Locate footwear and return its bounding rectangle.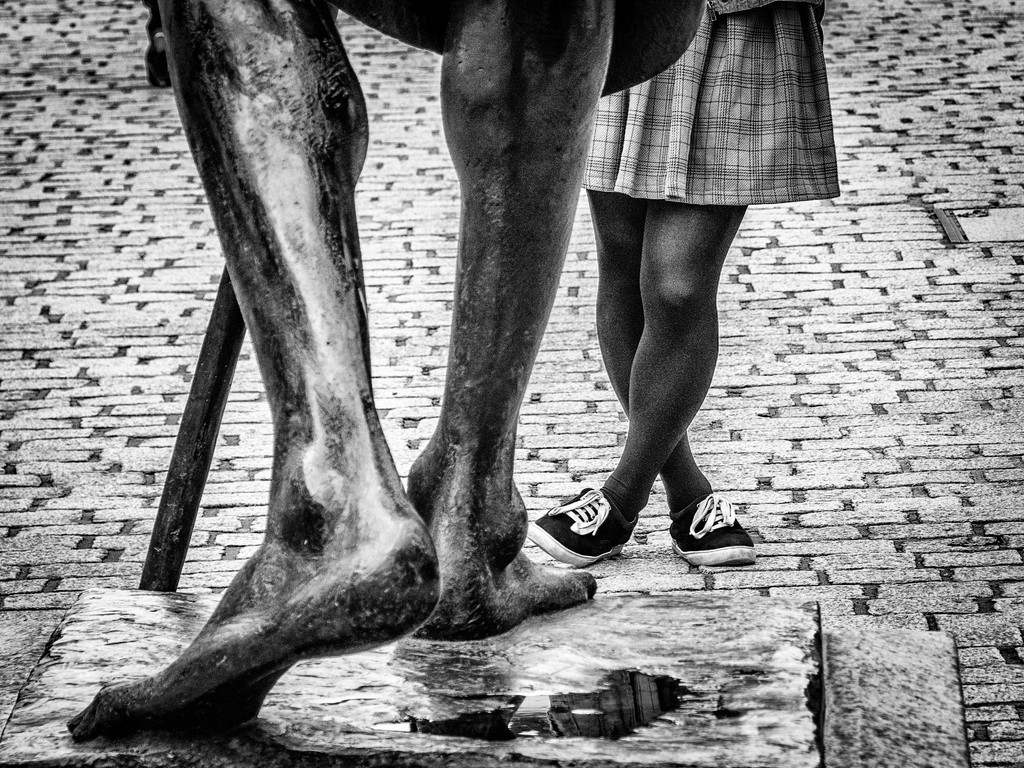
pyautogui.locateOnScreen(530, 484, 637, 569).
